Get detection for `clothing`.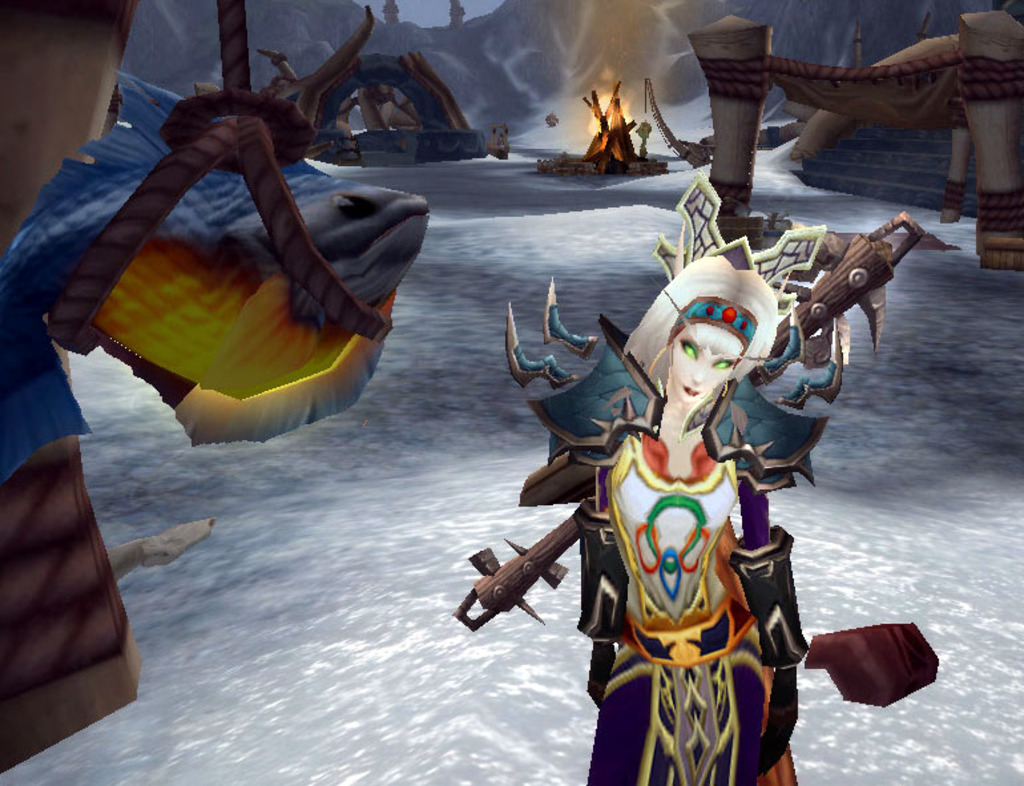
Detection: detection(41, 88, 426, 434).
